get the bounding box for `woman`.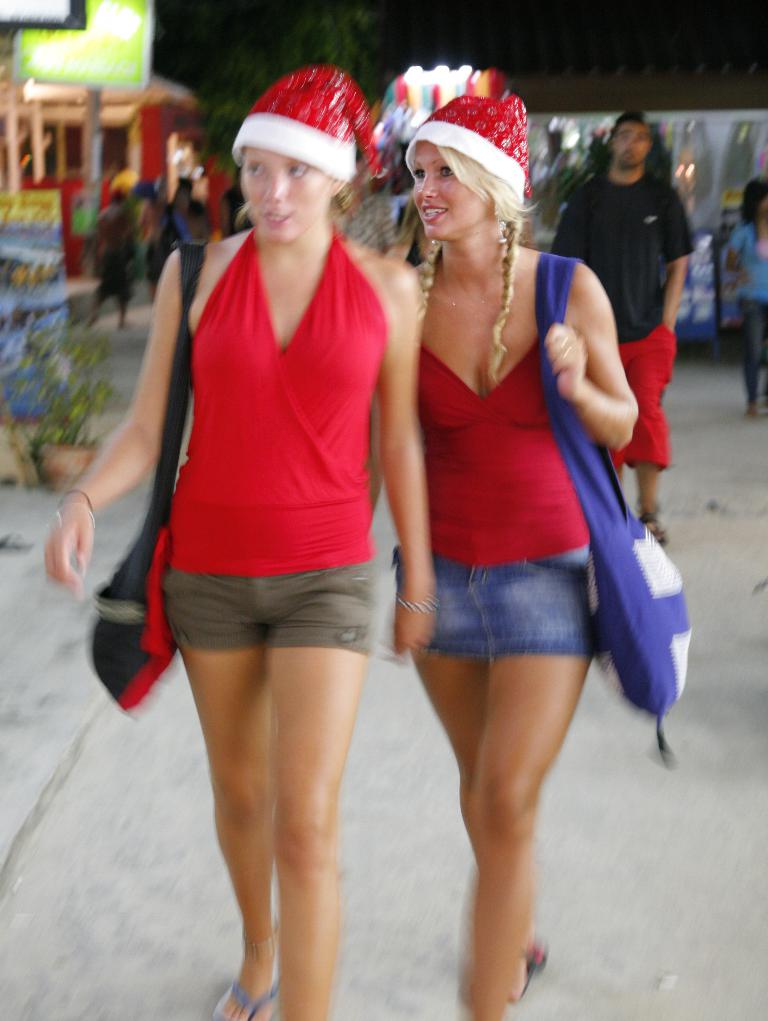
region(42, 58, 444, 1020).
